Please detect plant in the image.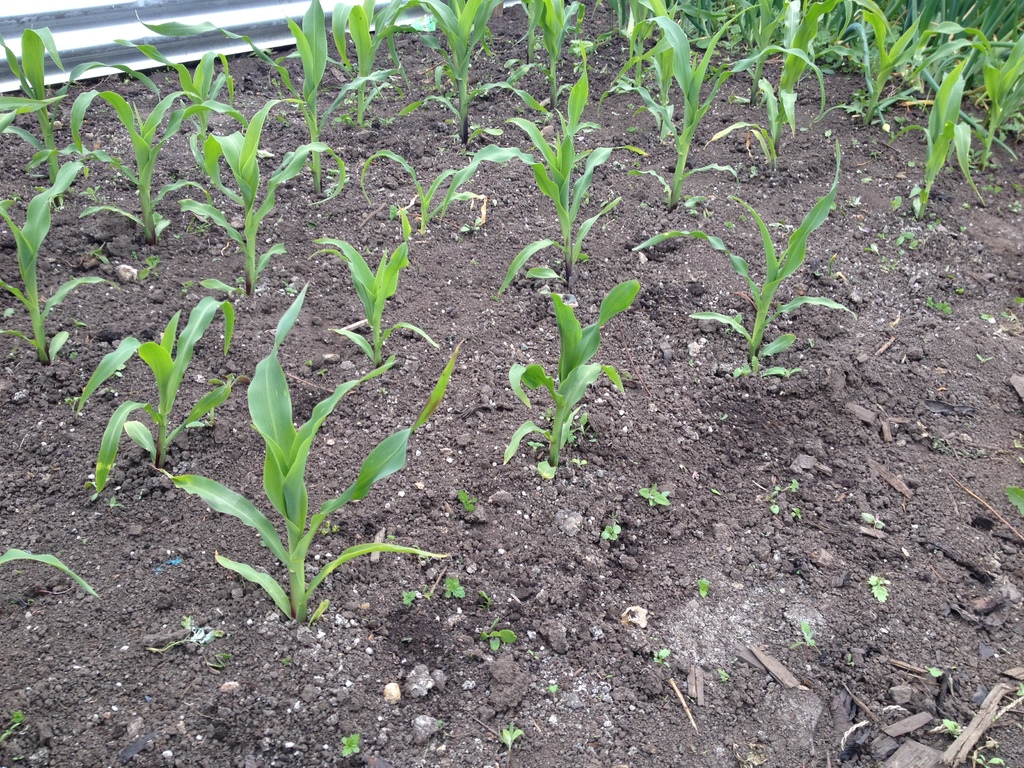
(801, 621, 813, 653).
